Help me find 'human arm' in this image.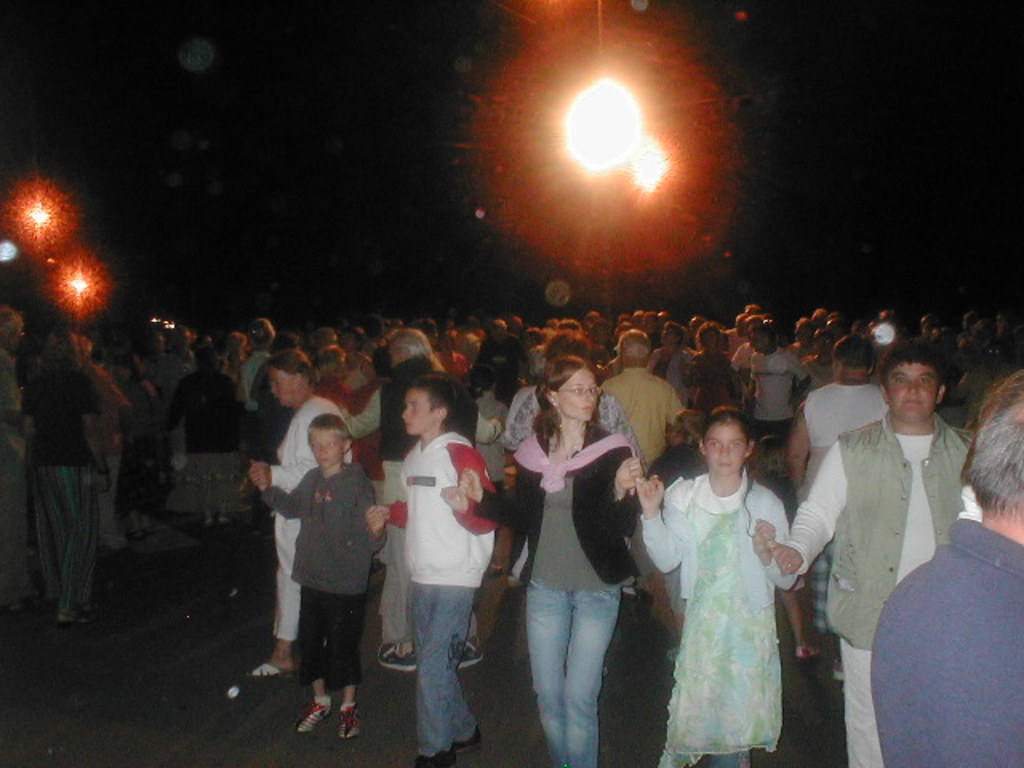
Found it: (608,387,653,459).
